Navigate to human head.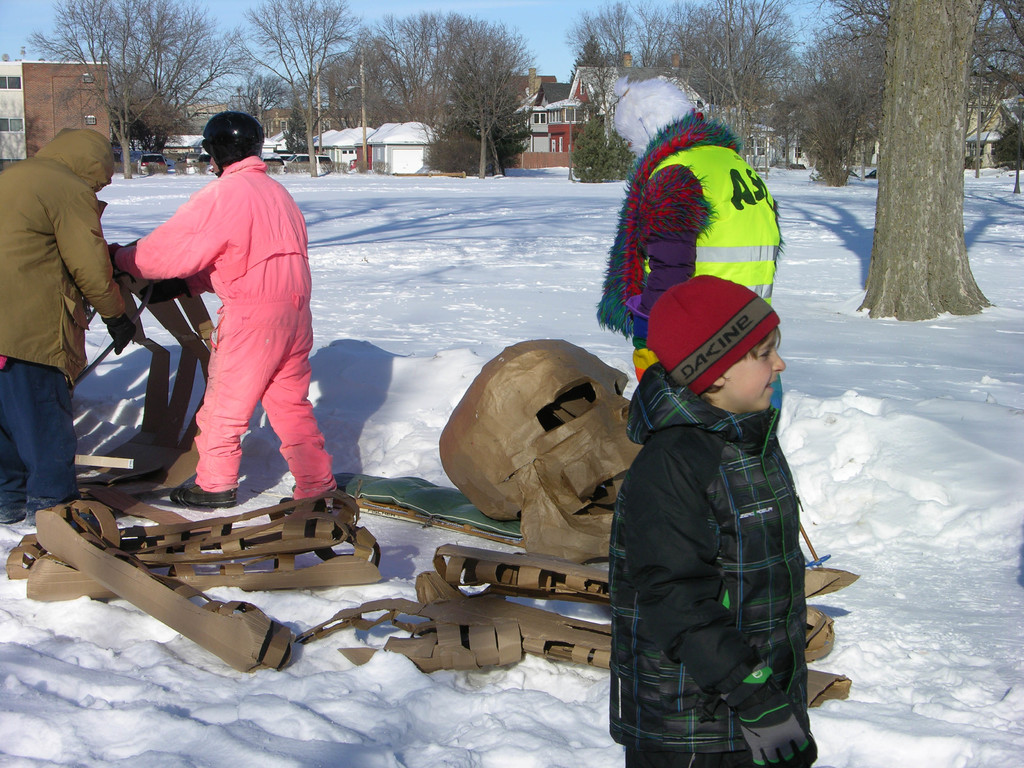
Navigation target: bbox(44, 126, 118, 191).
